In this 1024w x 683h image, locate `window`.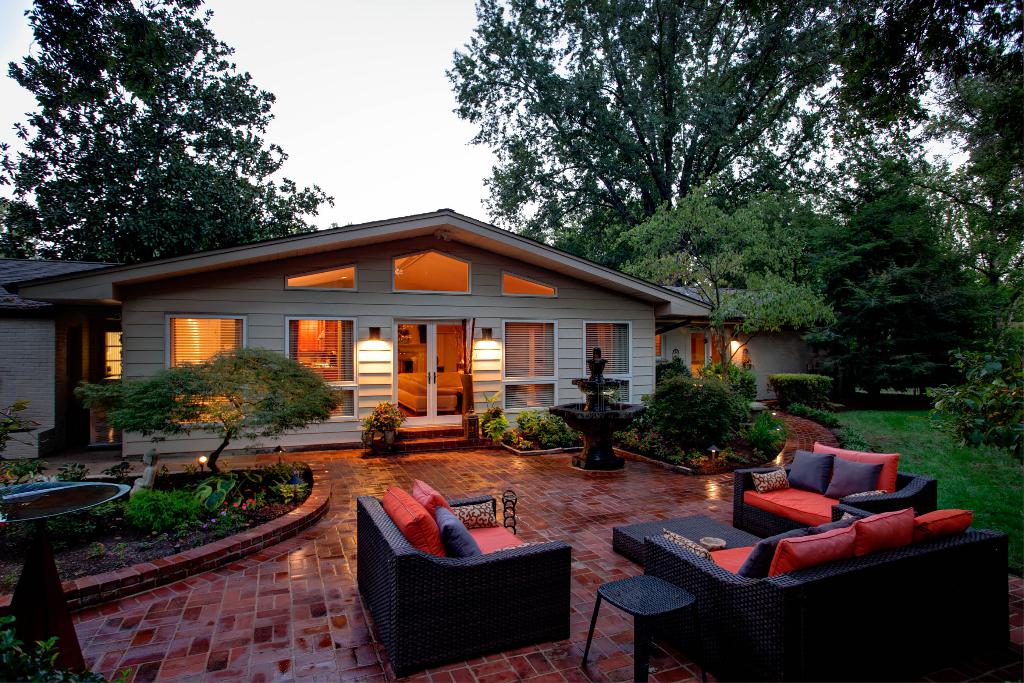
Bounding box: {"x1": 581, "y1": 321, "x2": 630, "y2": 409}.
